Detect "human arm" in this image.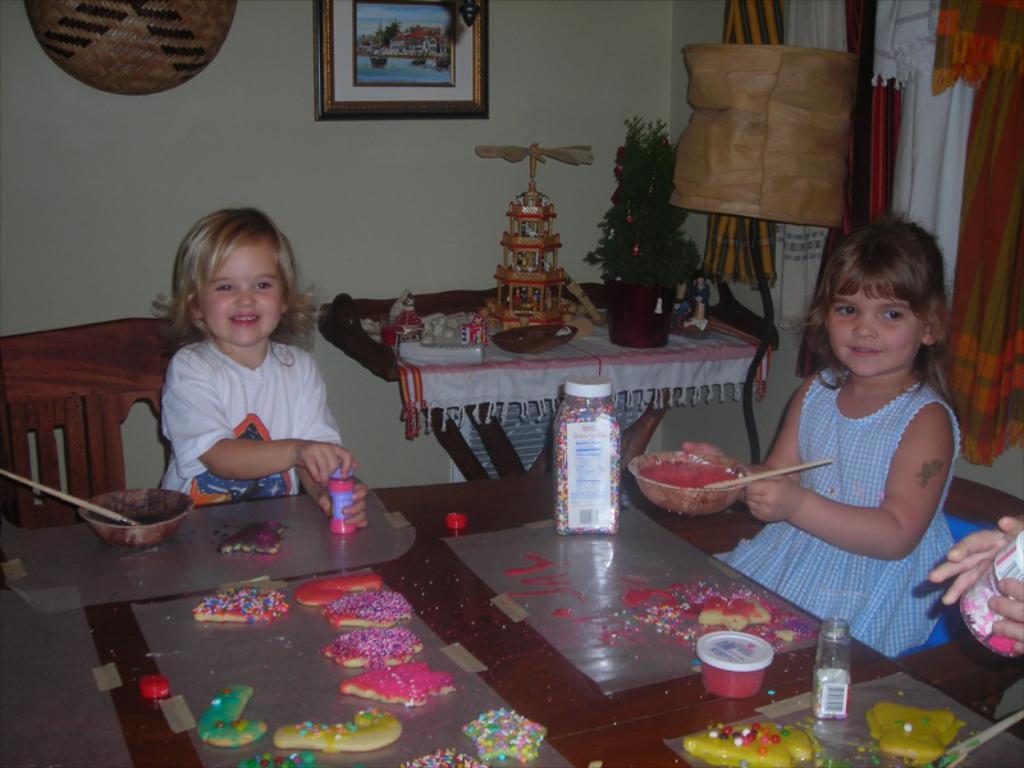
Detection: (983, 571, 1023, 658).
